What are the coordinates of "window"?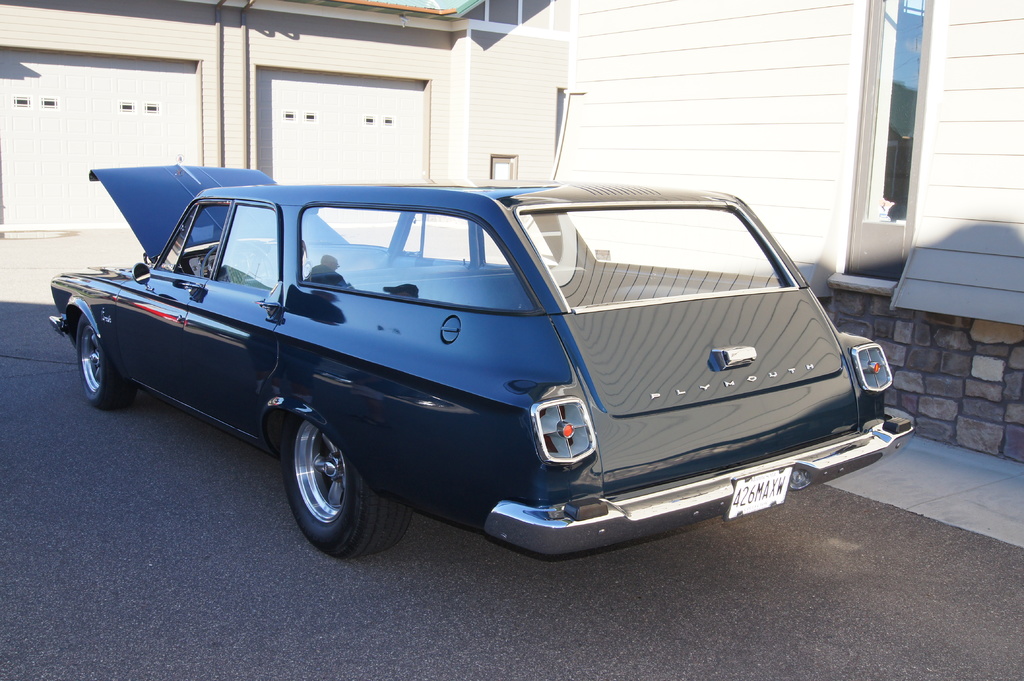
x1=303 y1=109 x2=314 y2=121.
